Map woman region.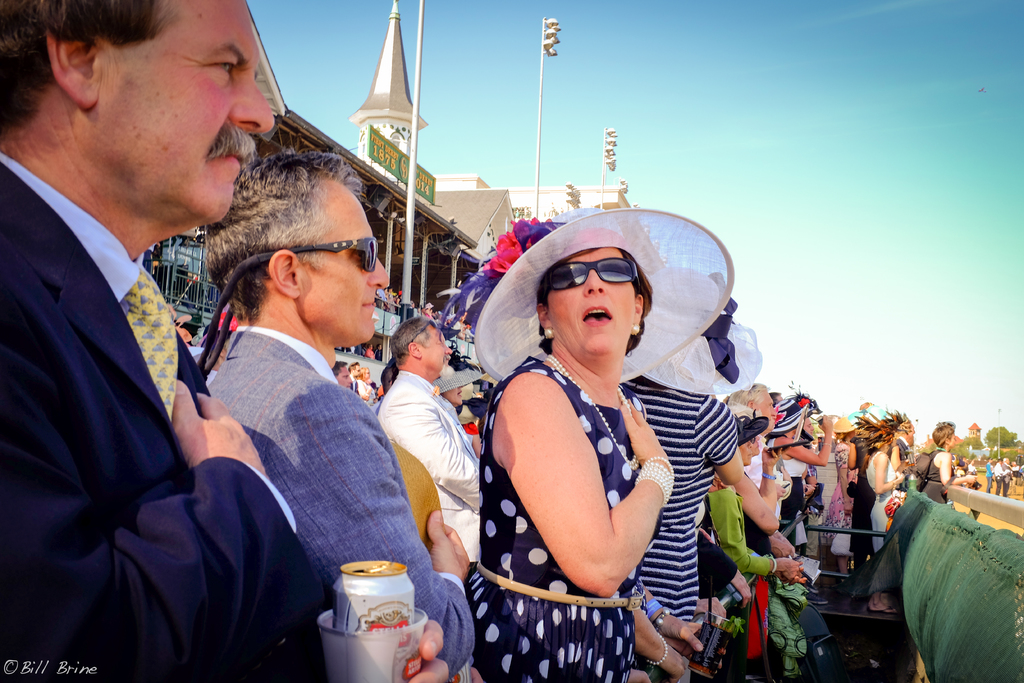
Mapped to <box>466,188,728,679</box>.
